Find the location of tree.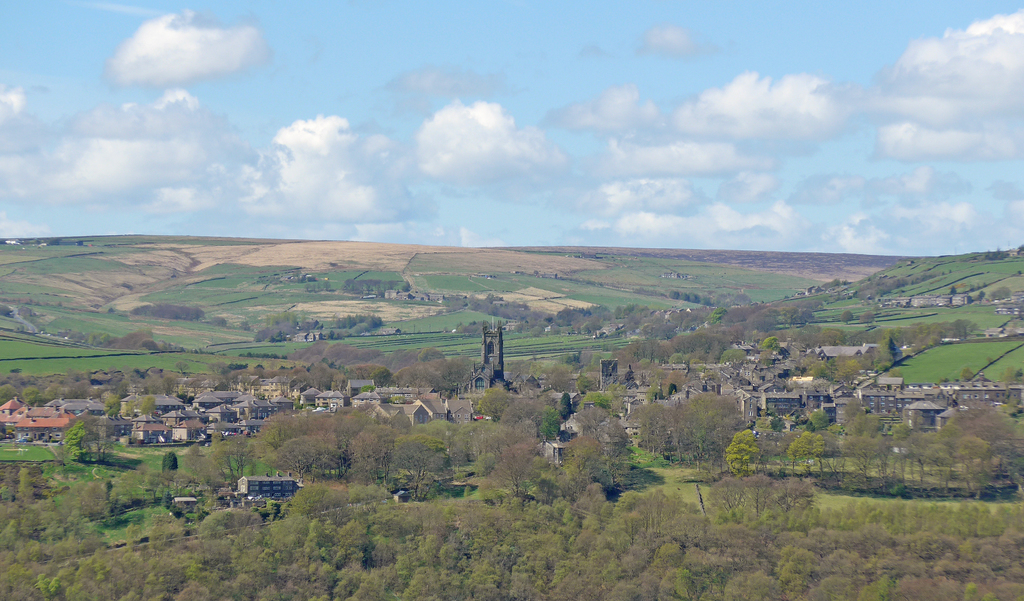
Location: <region>81, 480, 114, 517</region>.
